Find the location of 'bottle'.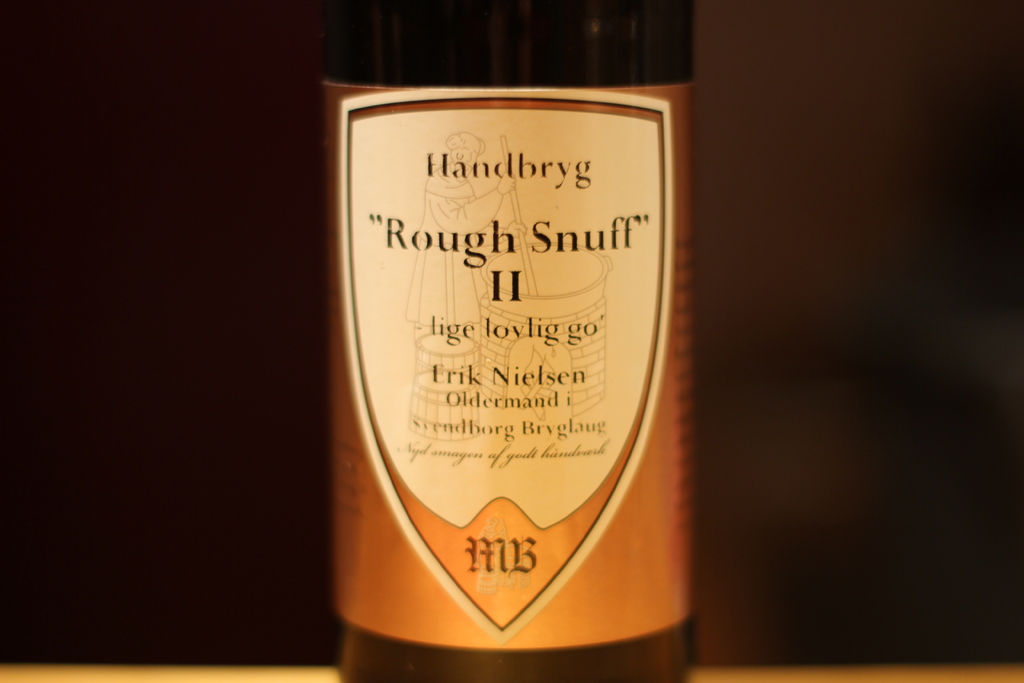
Location: x1=309 y1=0 x2=709 y2=682.
